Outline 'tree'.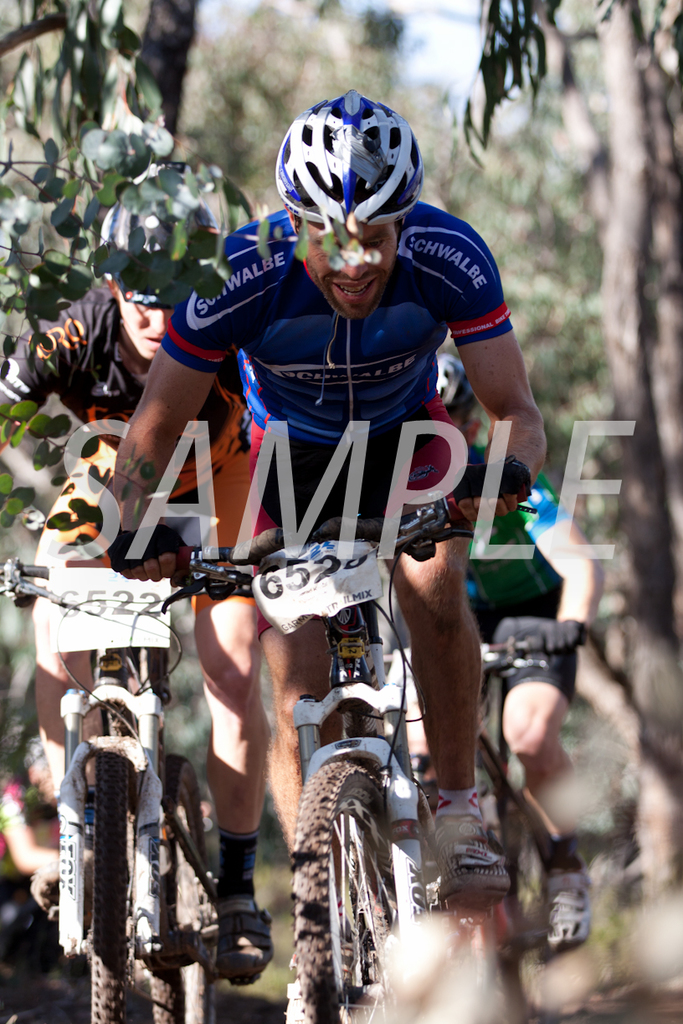
Outline: <bbox>456, 0, 682, 622</bbox>.
